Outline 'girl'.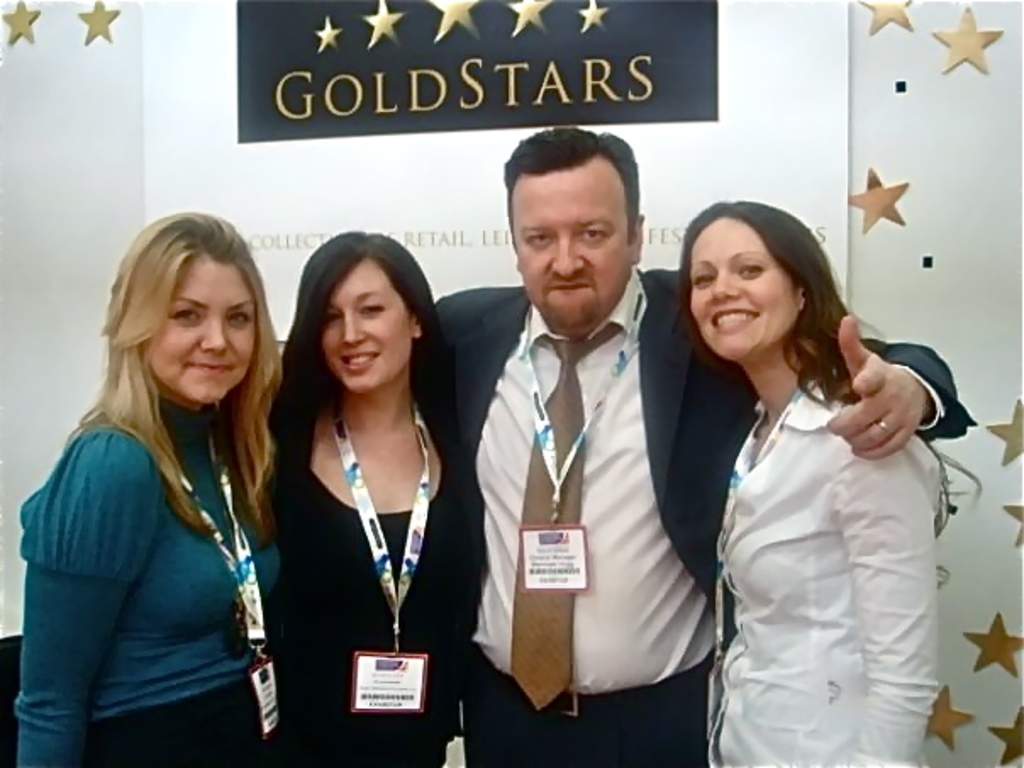
Outline: crop(10, 217, 283, 766).
